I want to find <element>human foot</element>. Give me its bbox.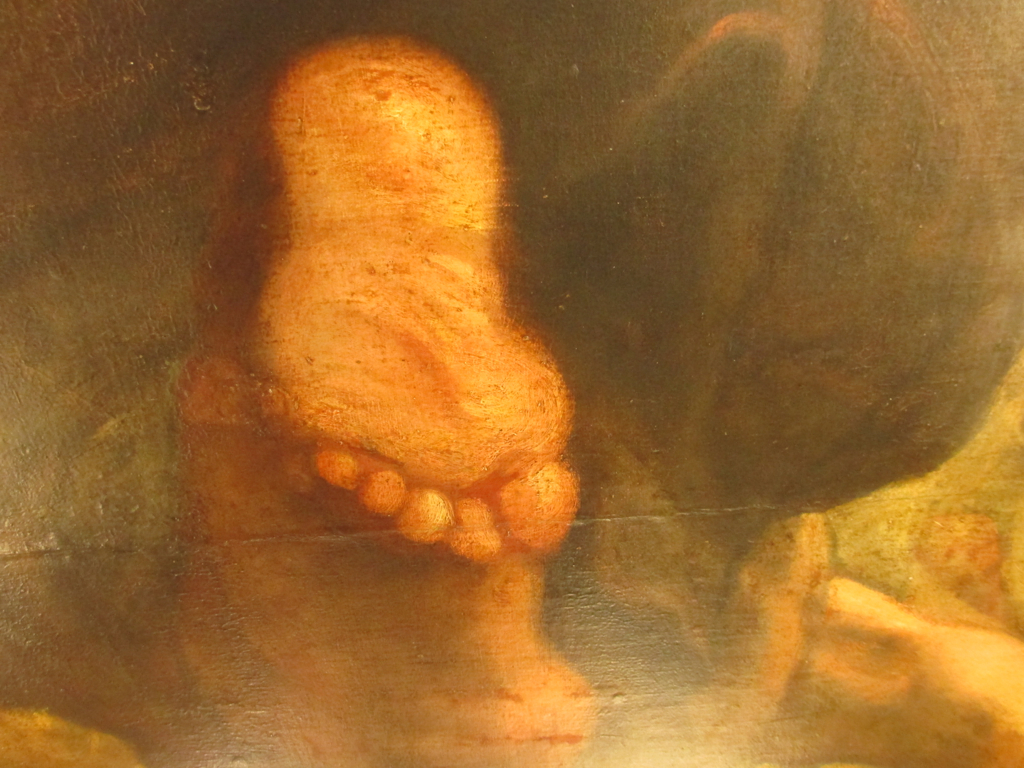
x1=215, y1=29, x2=582, y2=561.
